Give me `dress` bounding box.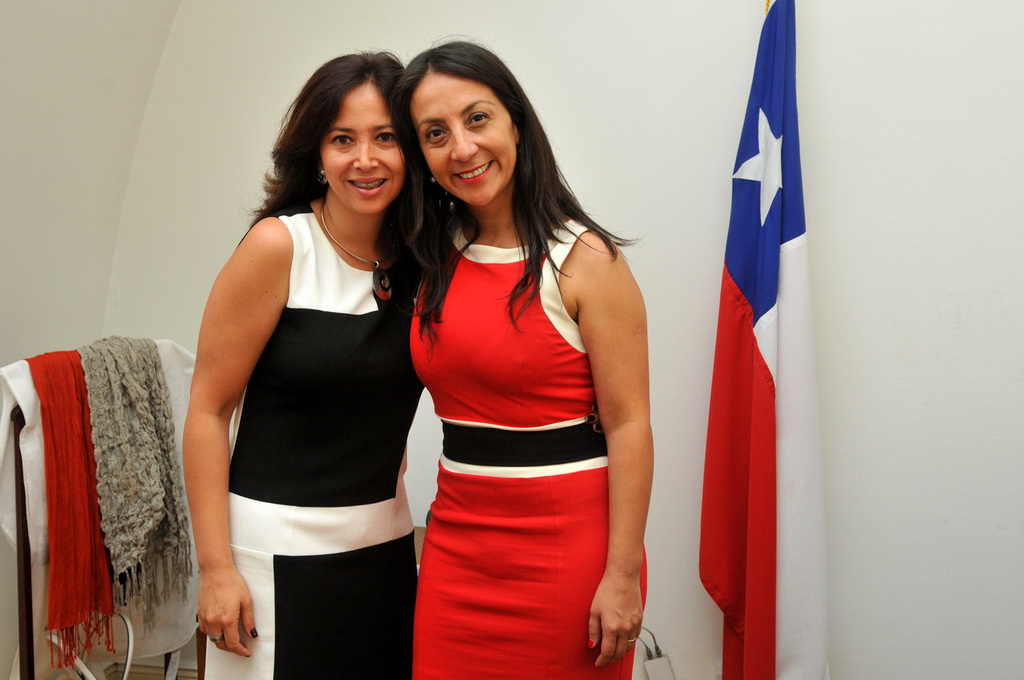
197,193,416,678.
